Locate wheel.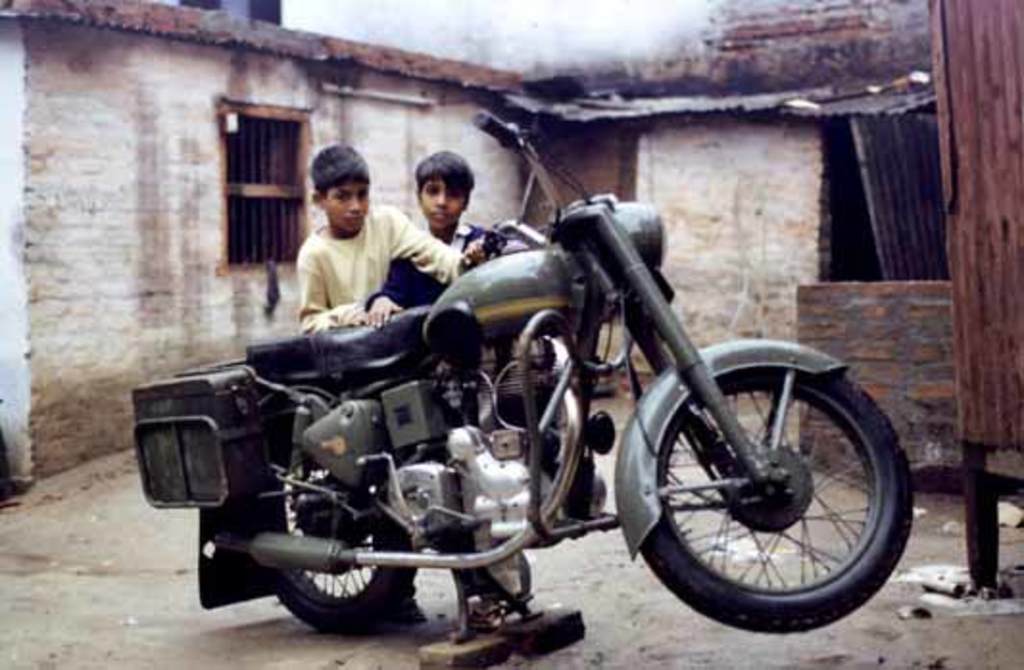
Bounding box: [x1=624, y1=357, x2=913, y2=624].
